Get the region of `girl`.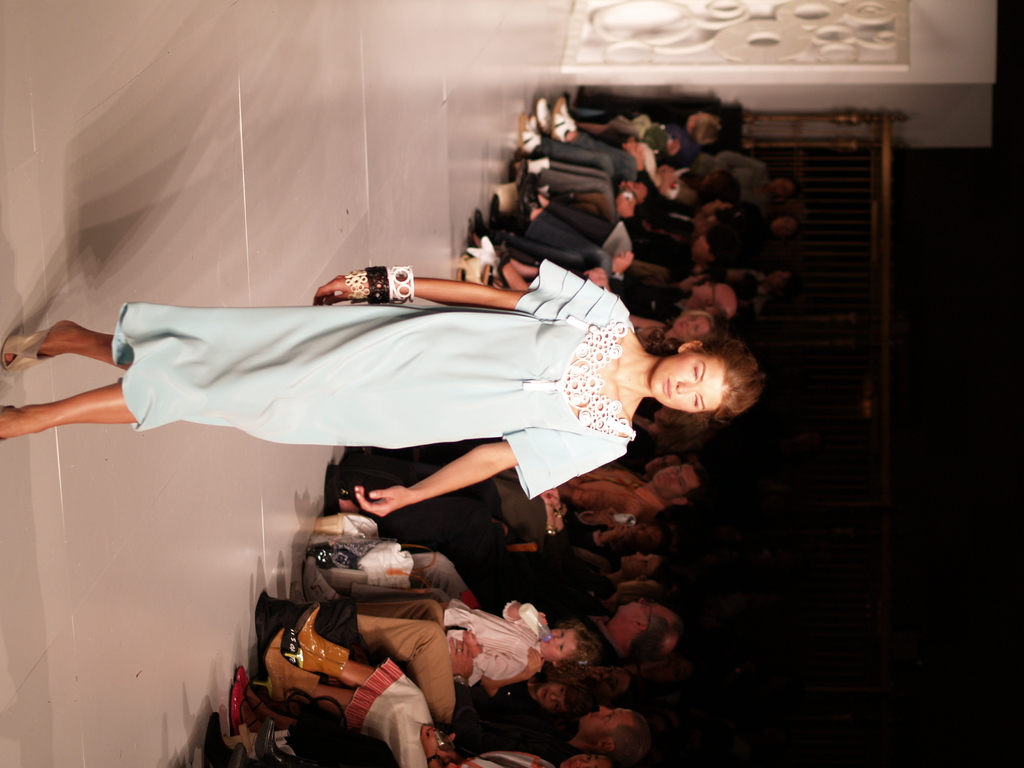
{"left": 287, "top": 636, "right": 605, "bottom": 767}.
